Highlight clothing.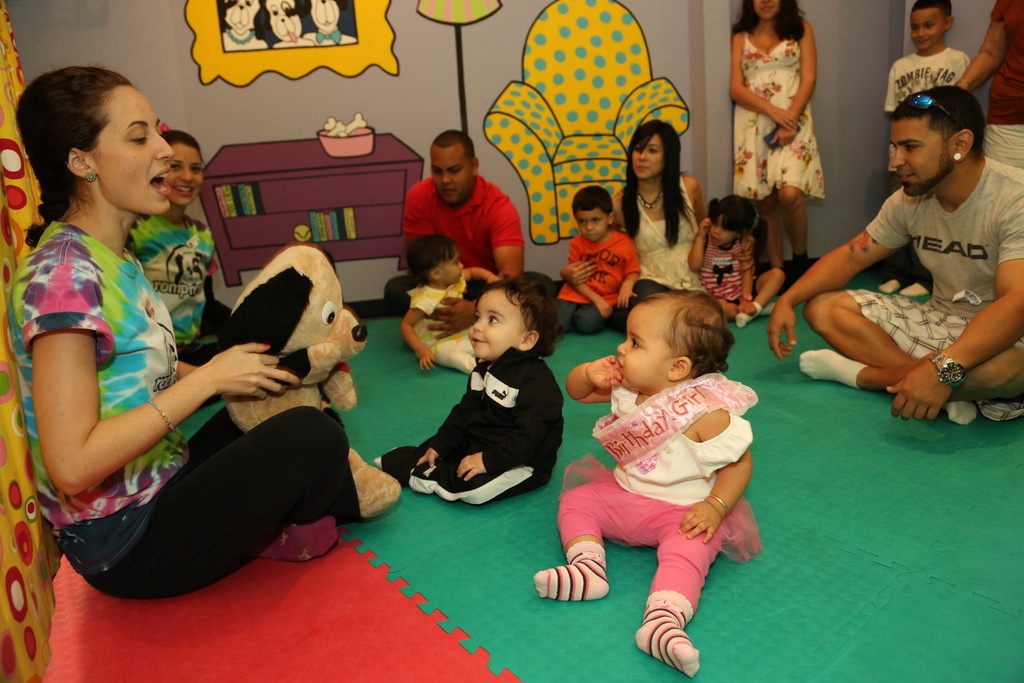
Highlighted region: rect(6, 212, 372, 609).
